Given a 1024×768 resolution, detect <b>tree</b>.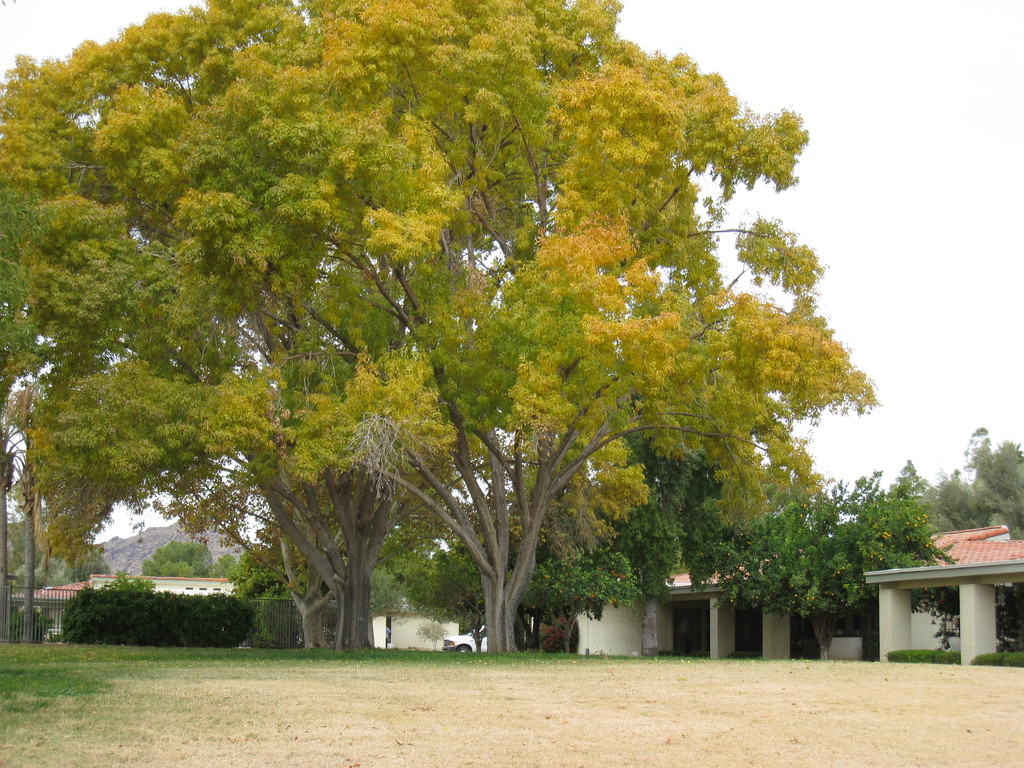
{"left": 202, "top": 548, "right": 236, "bottom": 581}.
